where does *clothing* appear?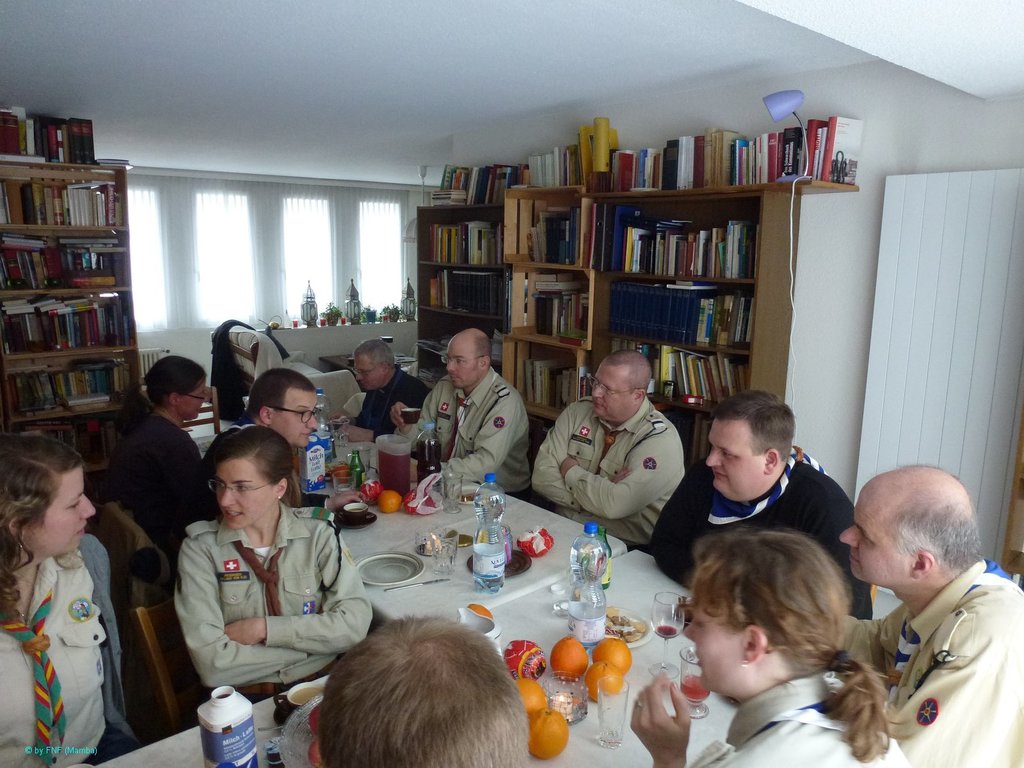
Appears at box(168, 493, 374, 697).
